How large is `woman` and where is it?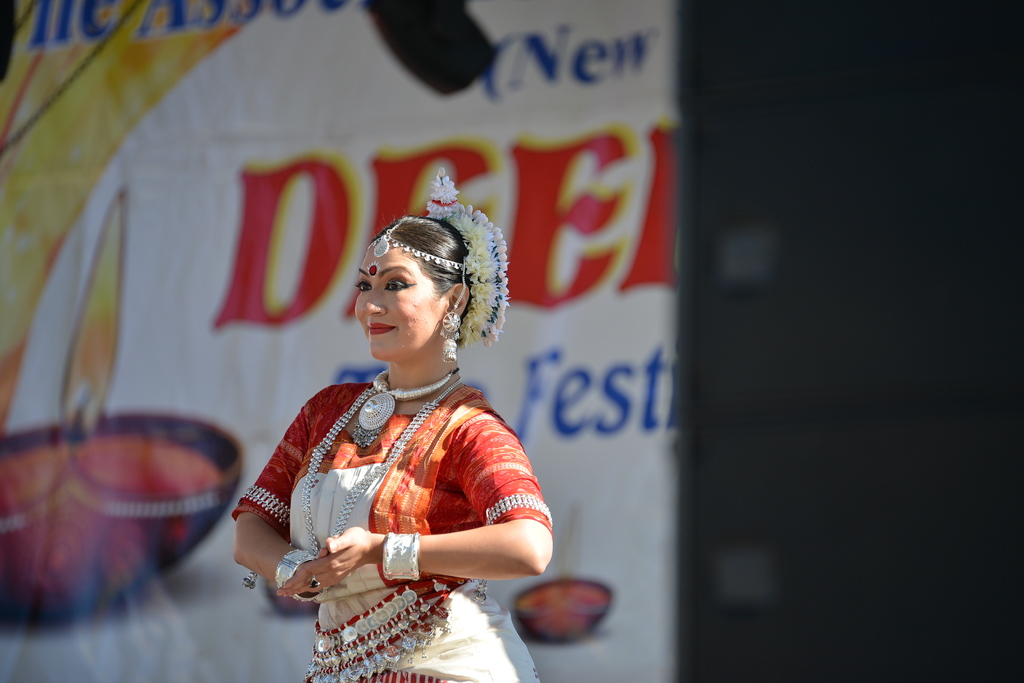
Bounding box: <region>229, 185, 542, 670</region>.
